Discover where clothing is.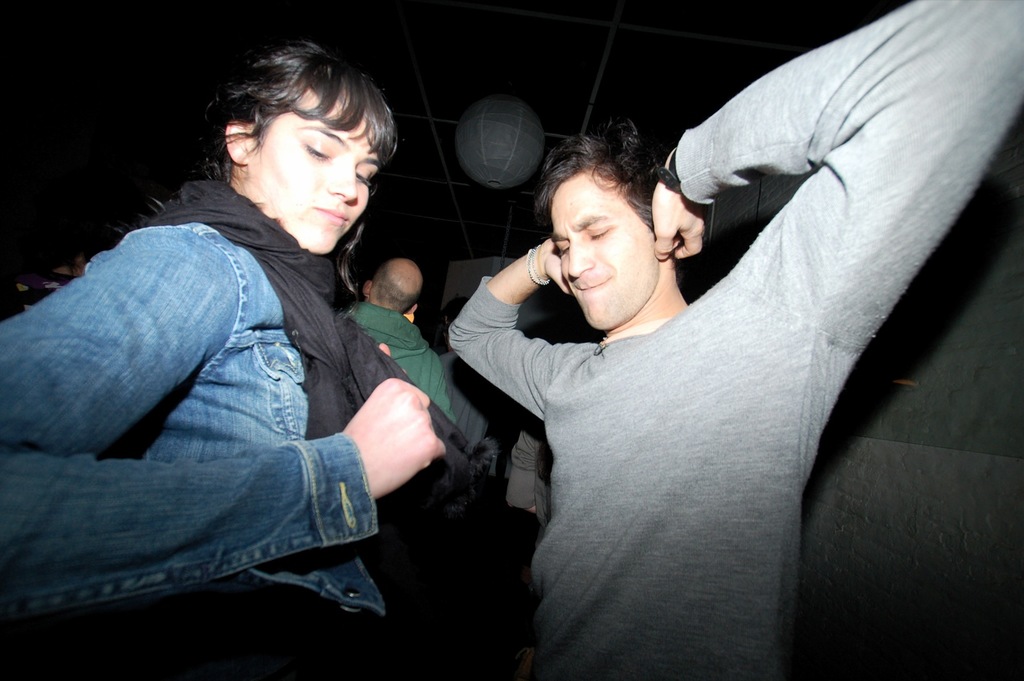
Discovered at crop(439, 0, 1023, 680).
